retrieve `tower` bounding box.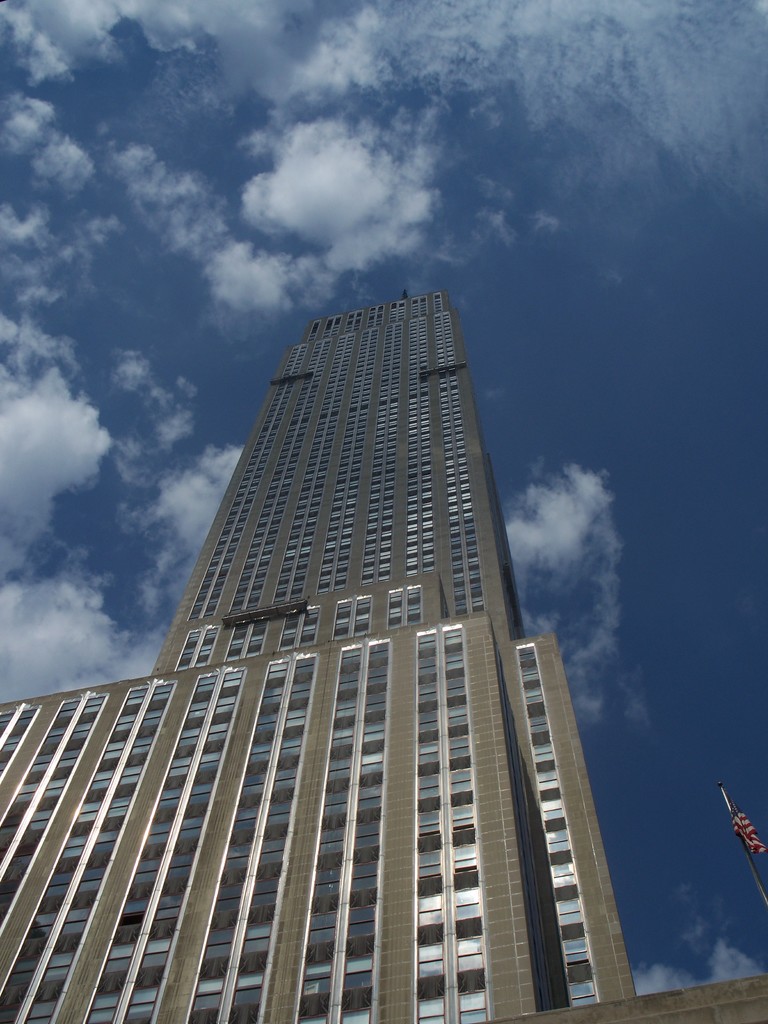
Bounding box: left=56, top=253, right=676, bottom=1023.
